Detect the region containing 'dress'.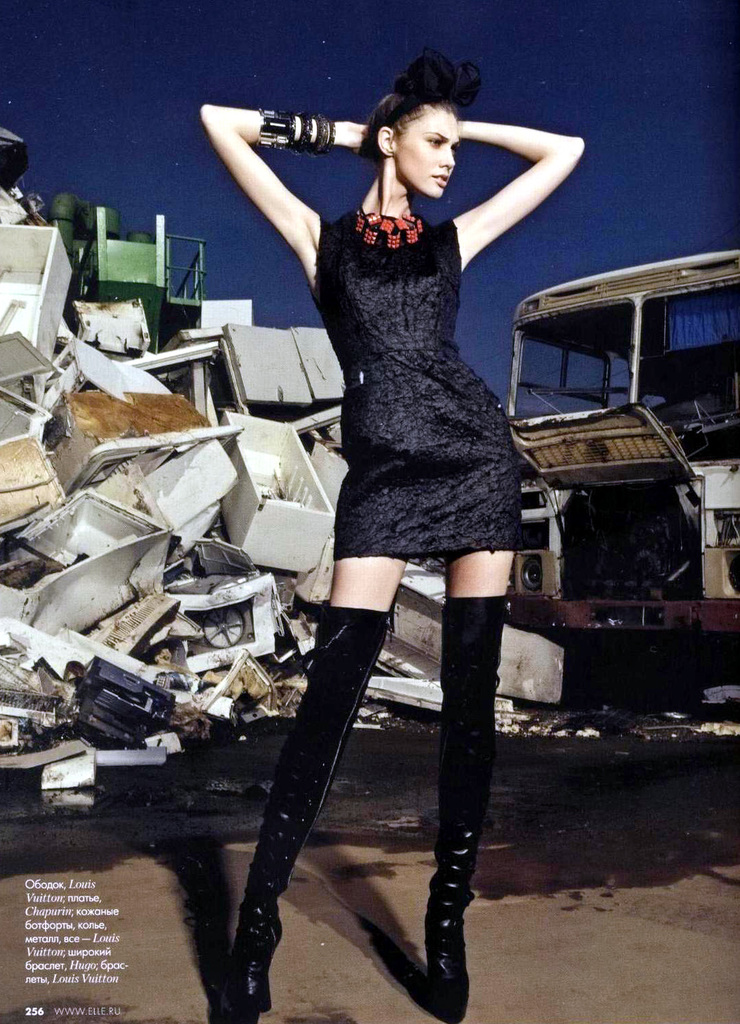
x1=210, y1=131, x2=534, y2=549.
